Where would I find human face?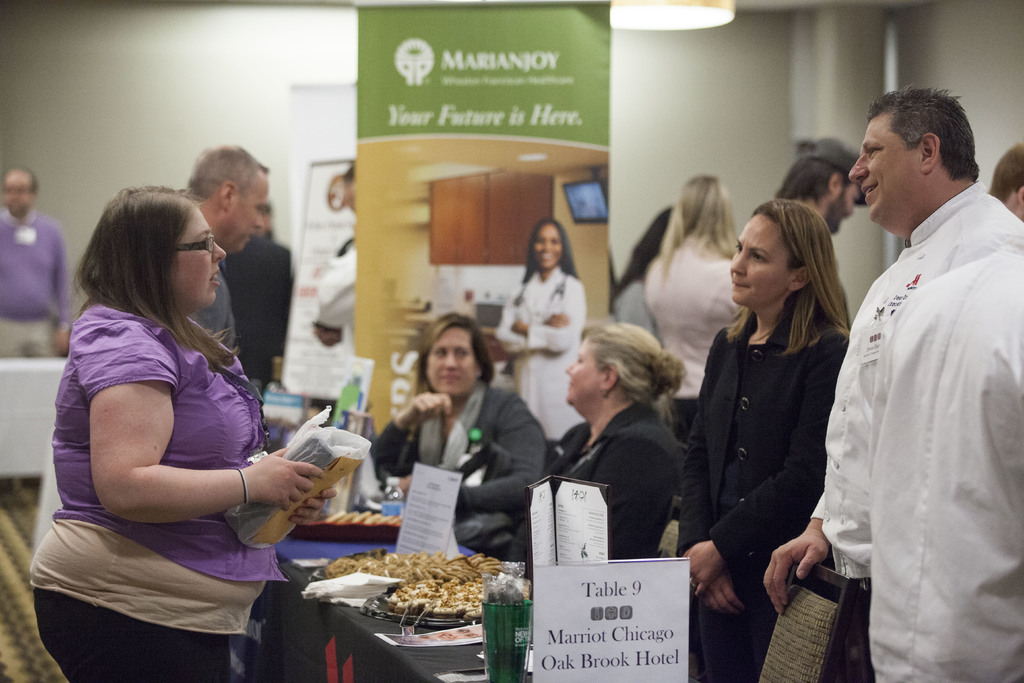
At (left=566, top=336, right=607, bottom=406).
